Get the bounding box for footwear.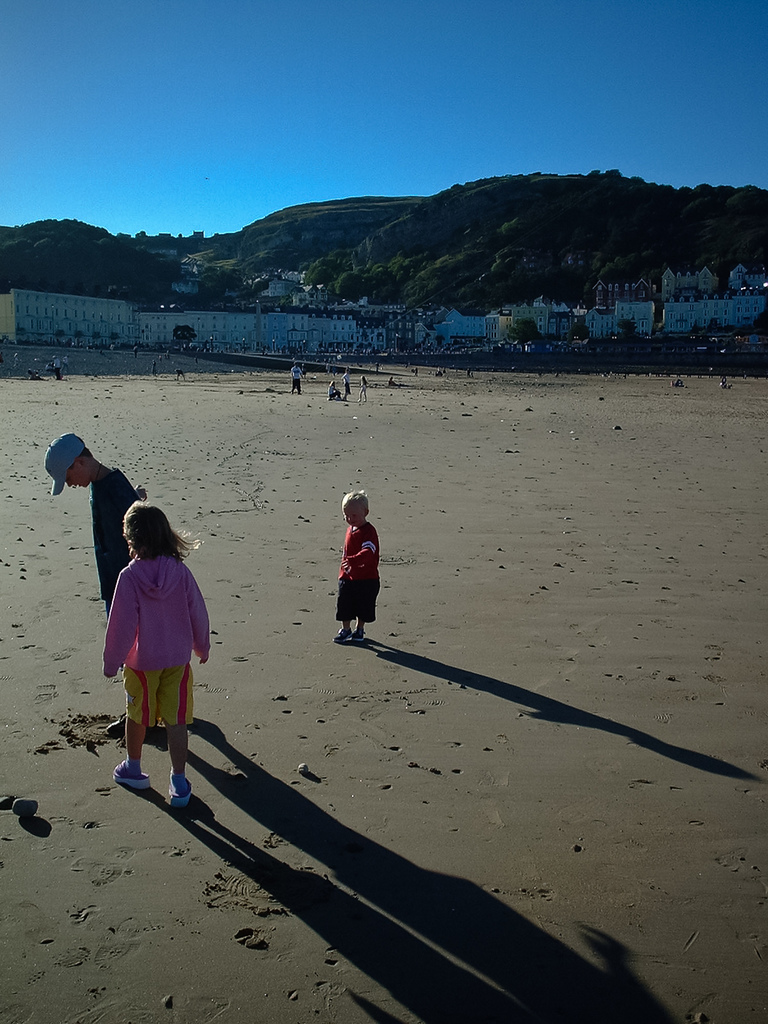
x1=331, y1=623, x2=350, y2=643.
